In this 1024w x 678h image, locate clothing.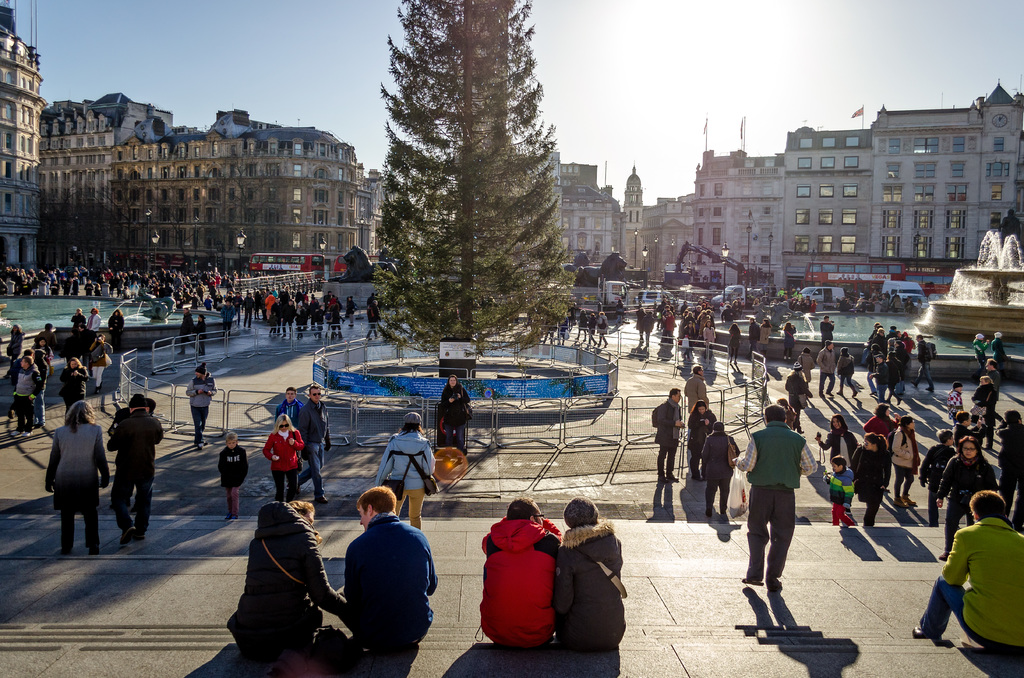
Bounding box: 466/510/564/653.
